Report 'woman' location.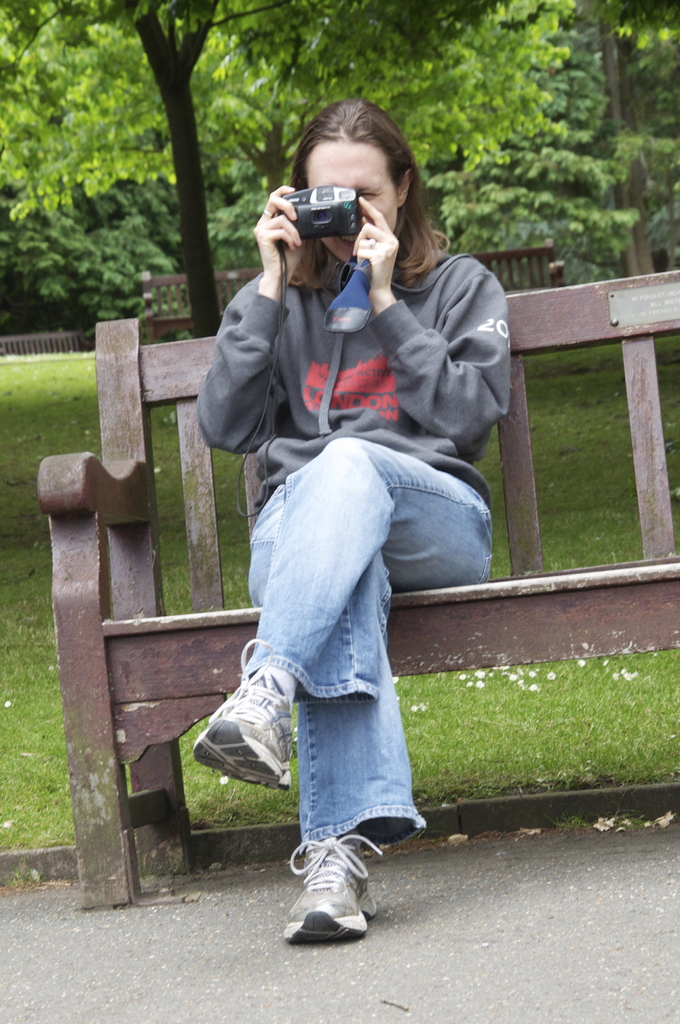
Report: locate(185, 81, 507, 928).
